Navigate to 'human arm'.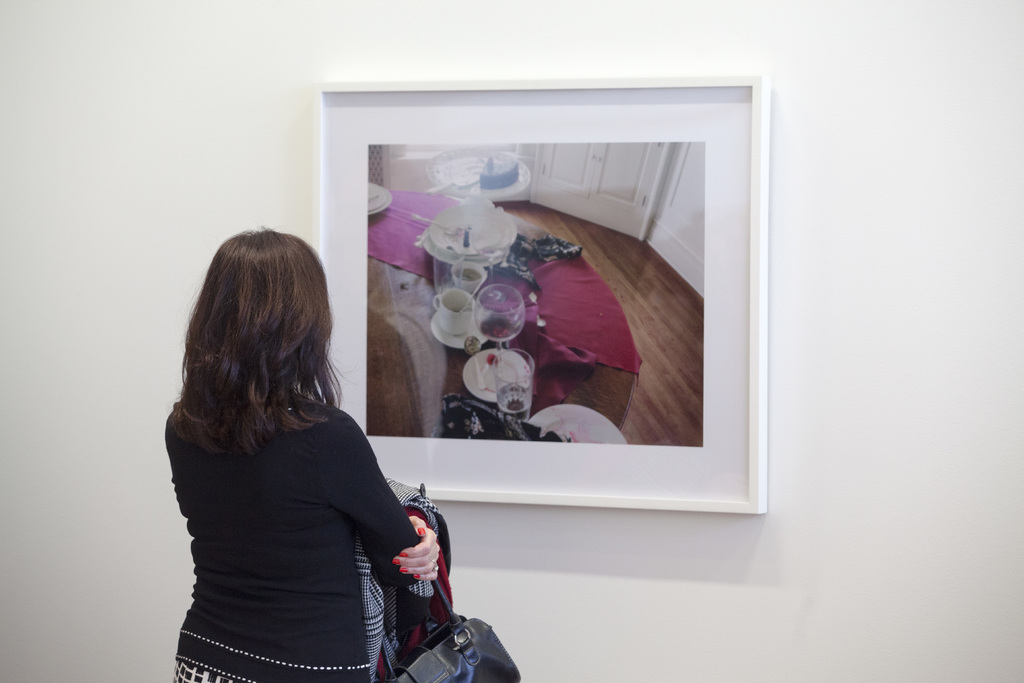
Navigation target: box=[391, 507, 442, 580].
